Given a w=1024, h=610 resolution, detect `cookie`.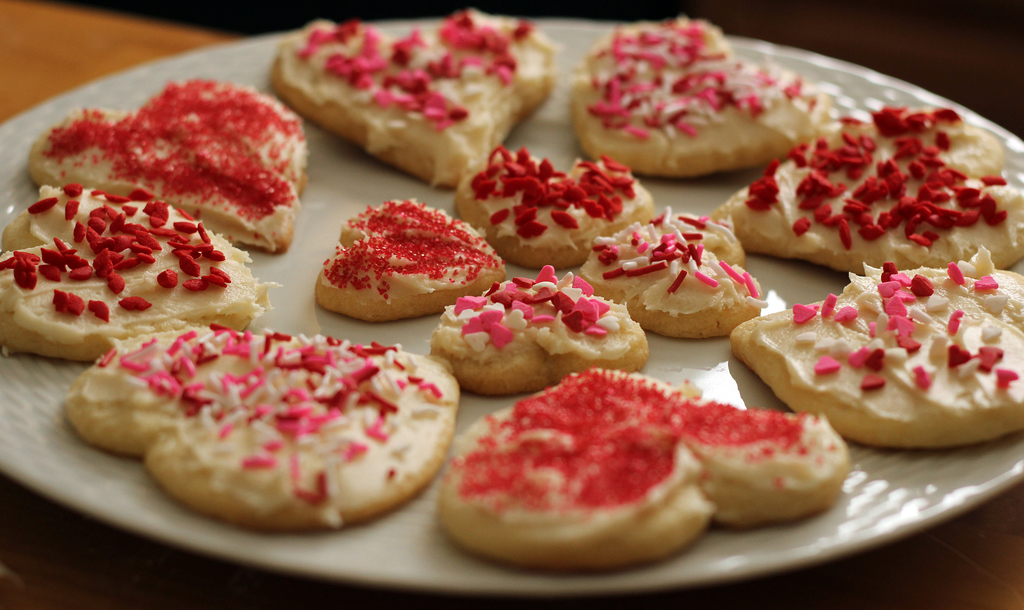
{"x1": 73, "y1": 318, "x2": 481, "y2": 536}.
